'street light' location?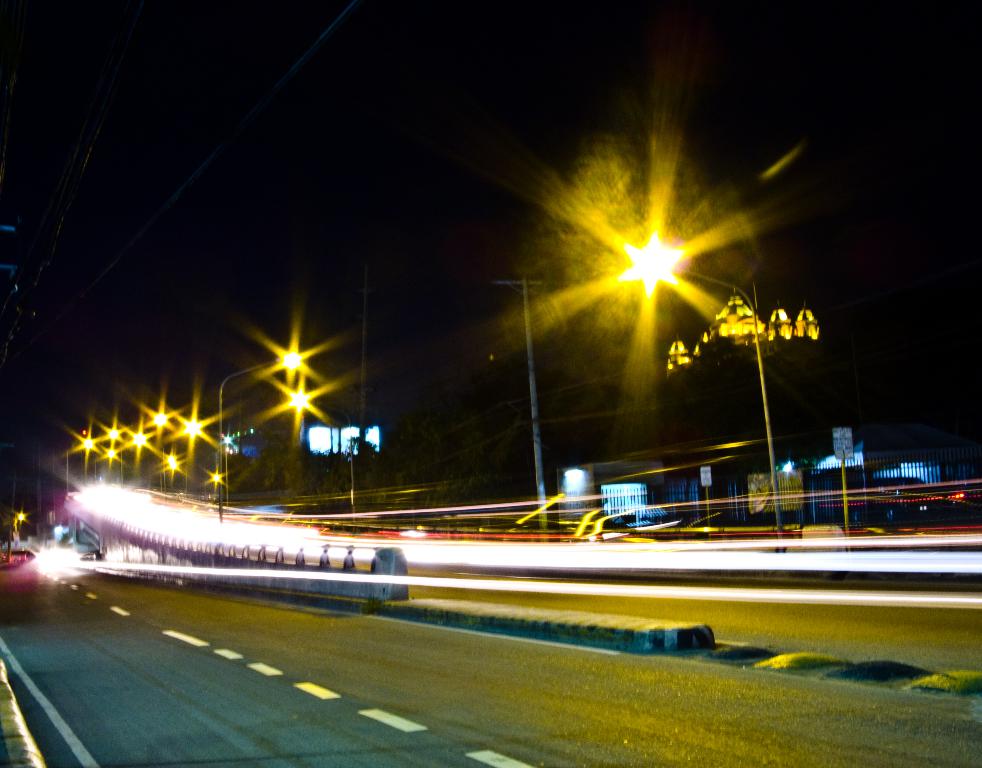
left=271, top=386, right=360, bottom=530
